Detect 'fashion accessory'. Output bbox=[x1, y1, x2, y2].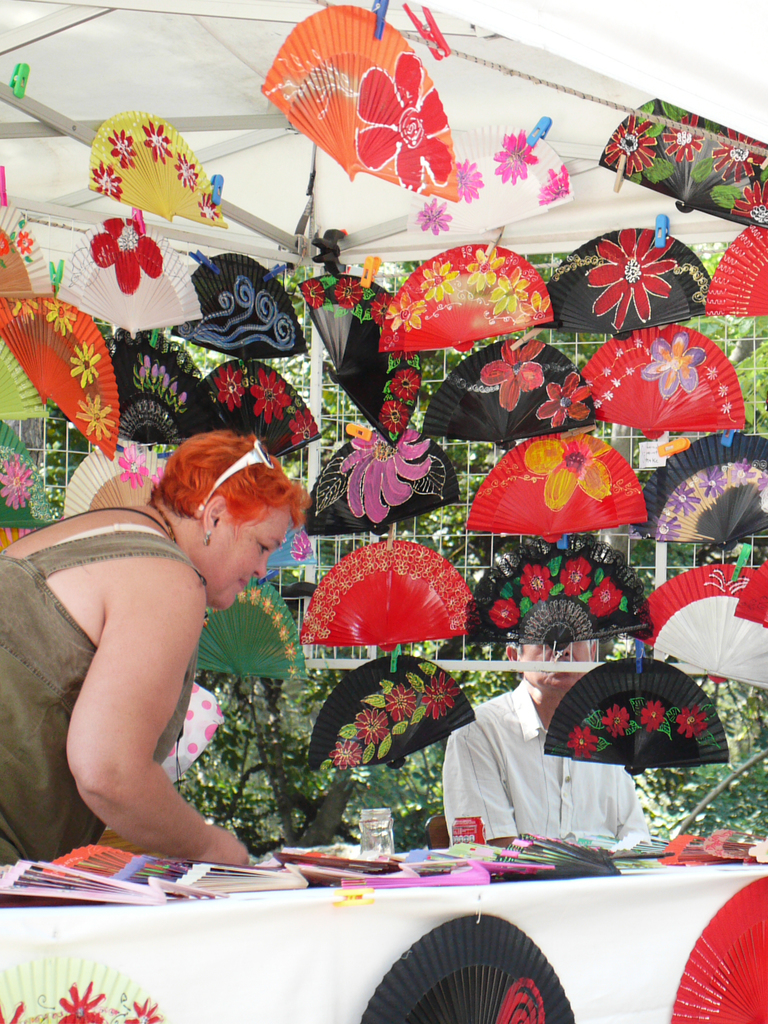
bbox=[422, 332, 596, 452].
